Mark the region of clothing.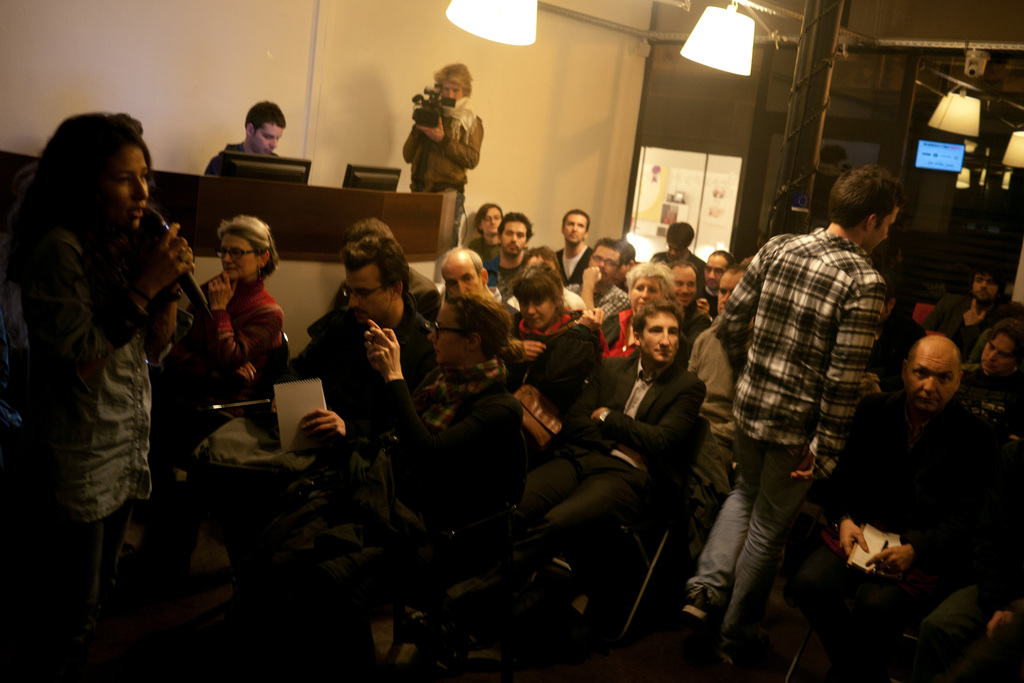
Region: <region>465, 230, 504, 270</region>.
